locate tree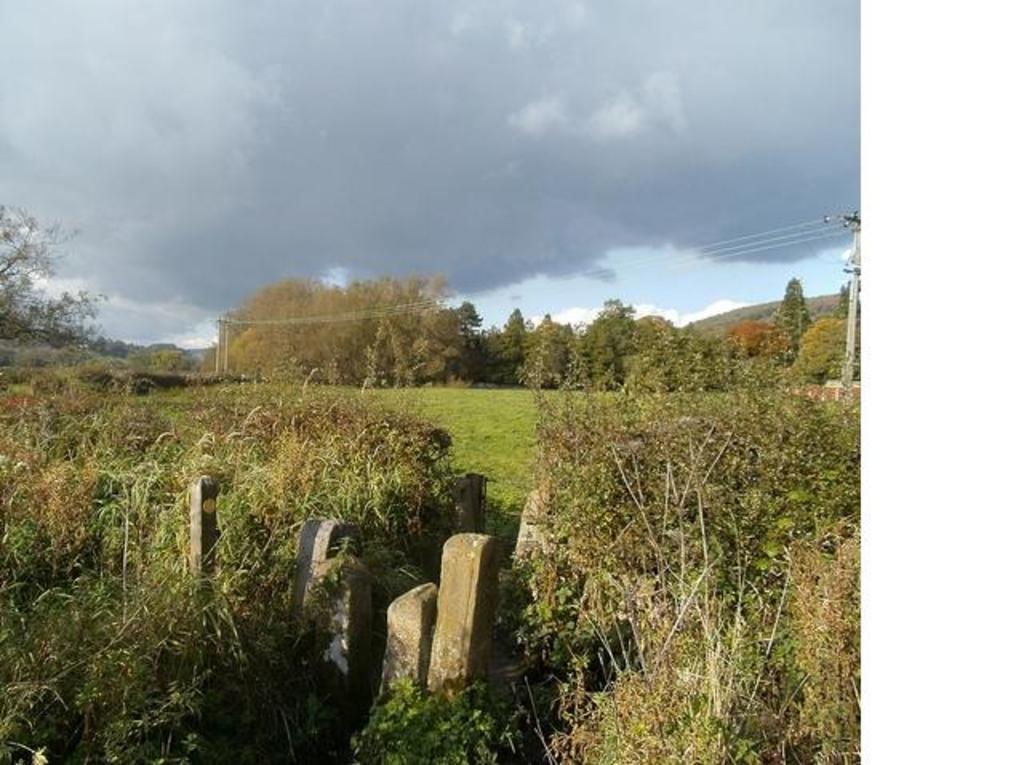
Rect(0, 197, 101, 371)
